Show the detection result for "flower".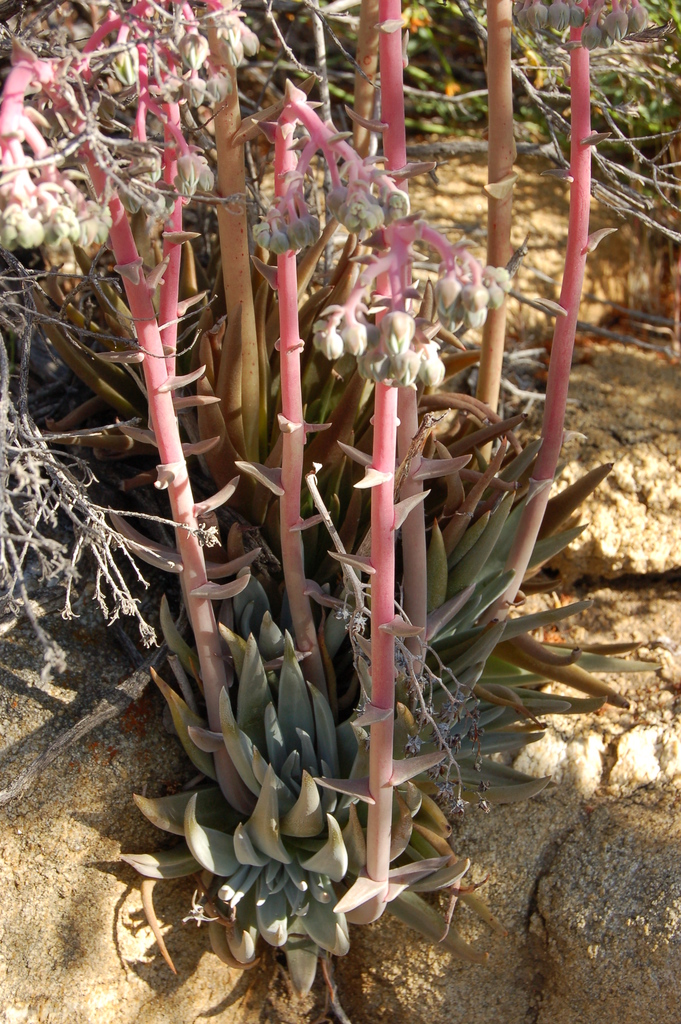
l=445, t=81, r=457, b=97.
